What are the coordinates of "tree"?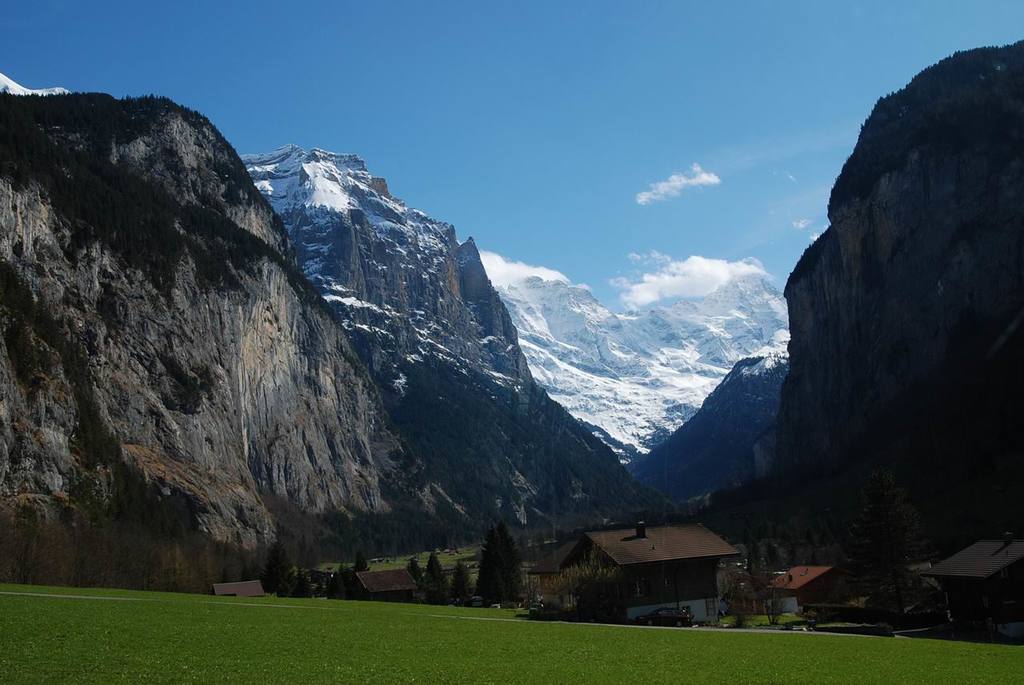
BBox(408, 559, 426, 590).
